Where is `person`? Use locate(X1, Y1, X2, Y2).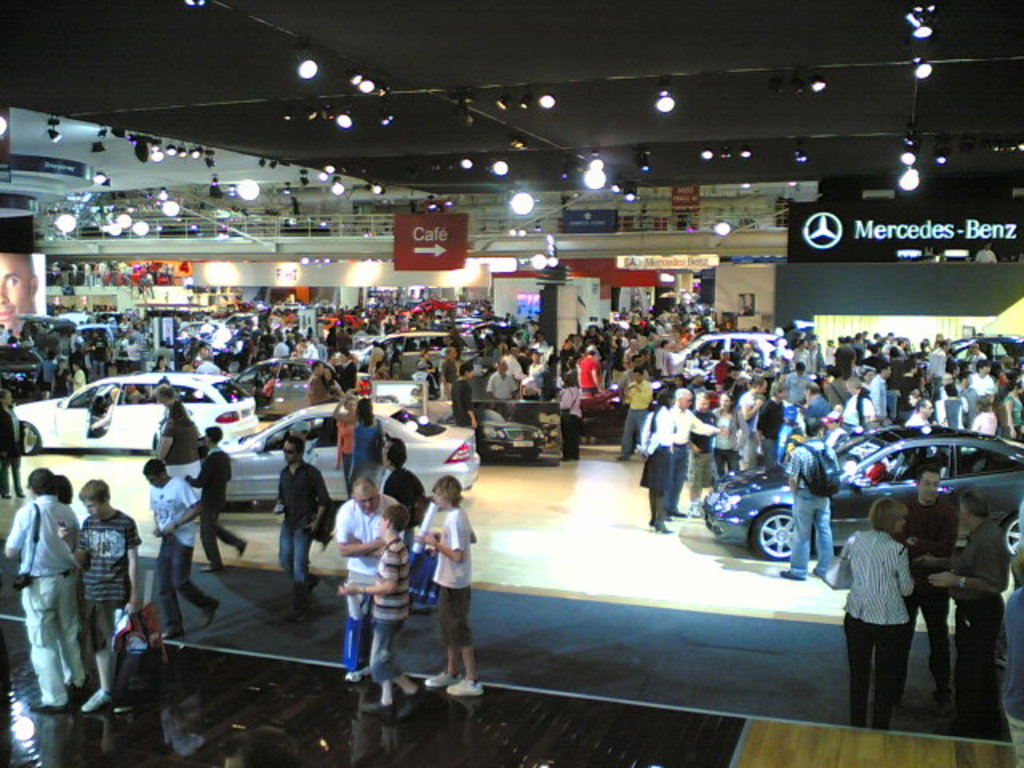
locate(150, 379, 198, 458).
